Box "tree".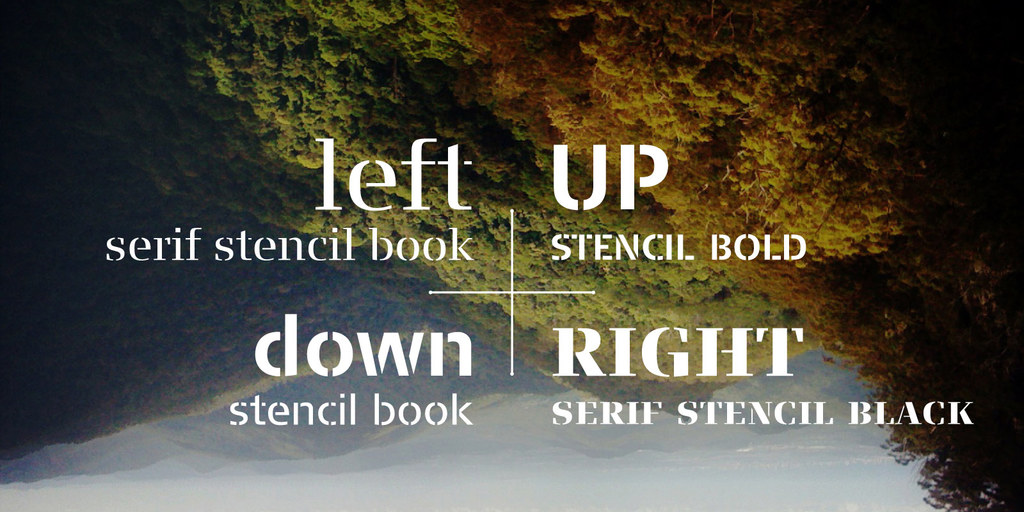
bbox=(757, 53, 1004, 422).
